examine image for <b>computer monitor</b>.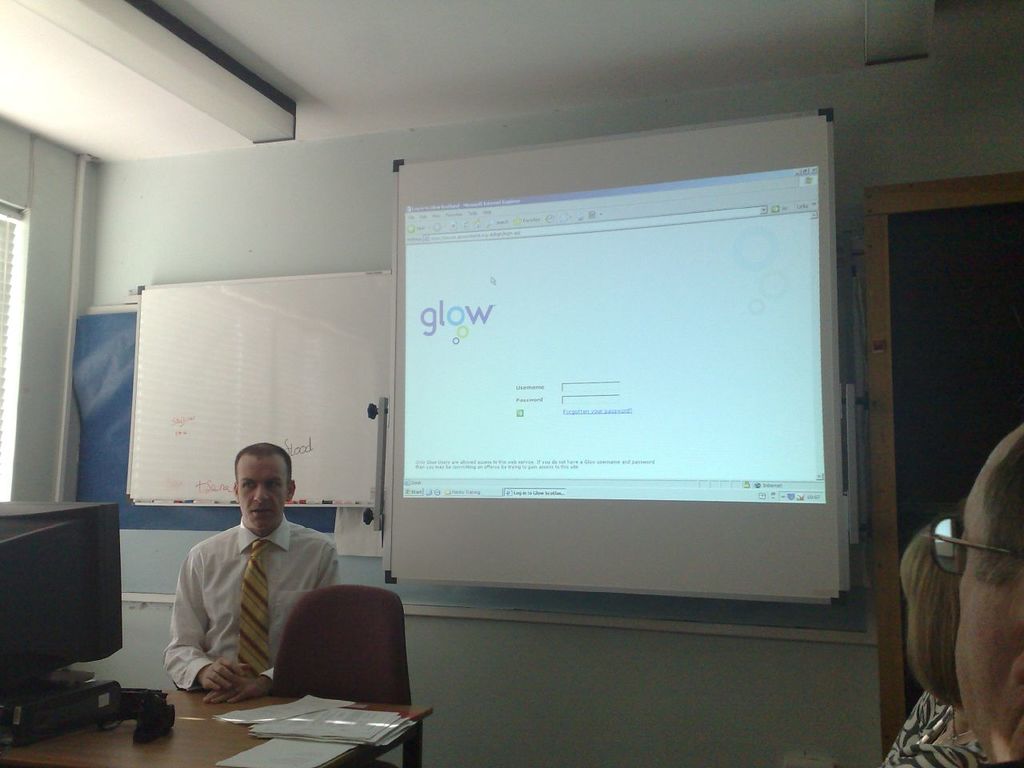
Examination result: <bbox>10, 496, 116, 706</bbox>.
